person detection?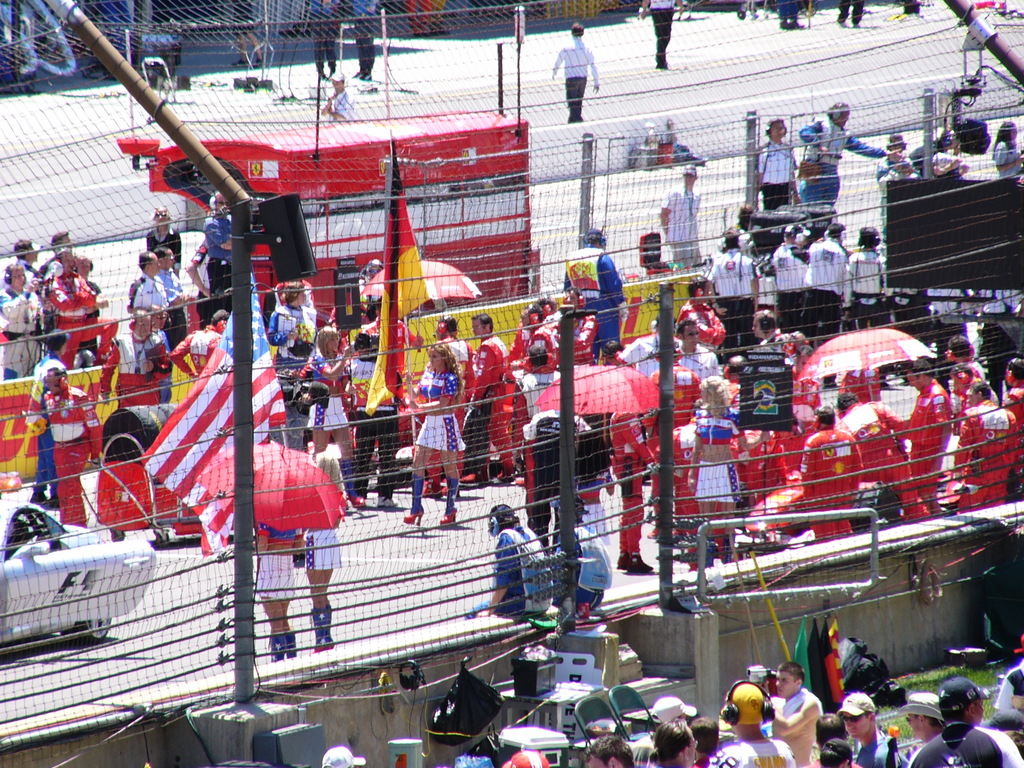
rect(319, 73, 356, 119)
